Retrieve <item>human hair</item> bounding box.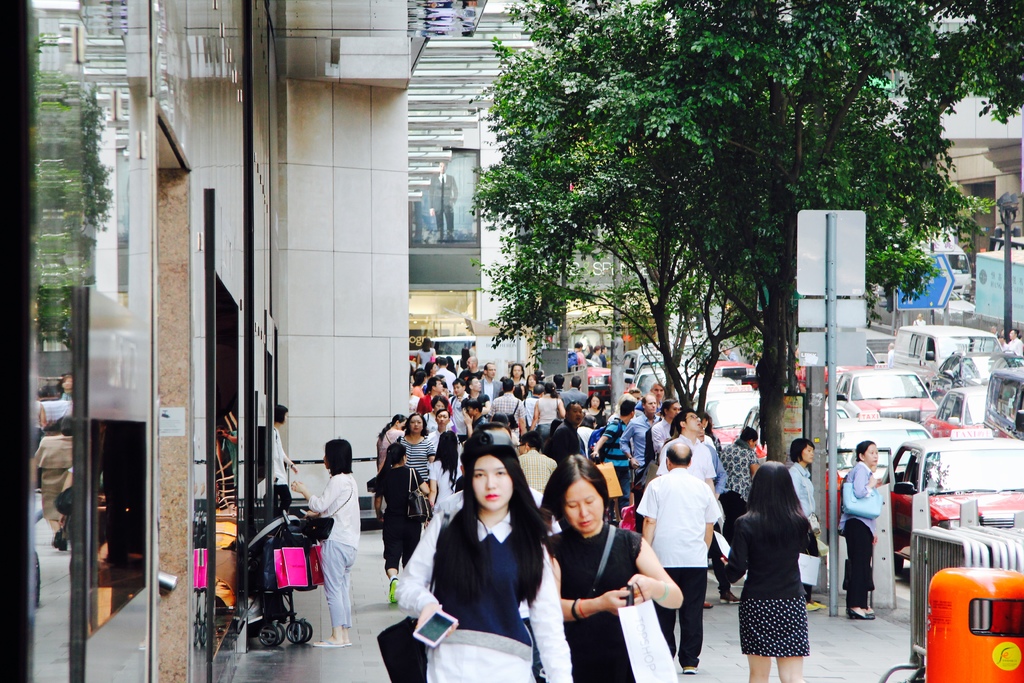
Bounding box: (left=854, top=444, right=874, bottom=458).
